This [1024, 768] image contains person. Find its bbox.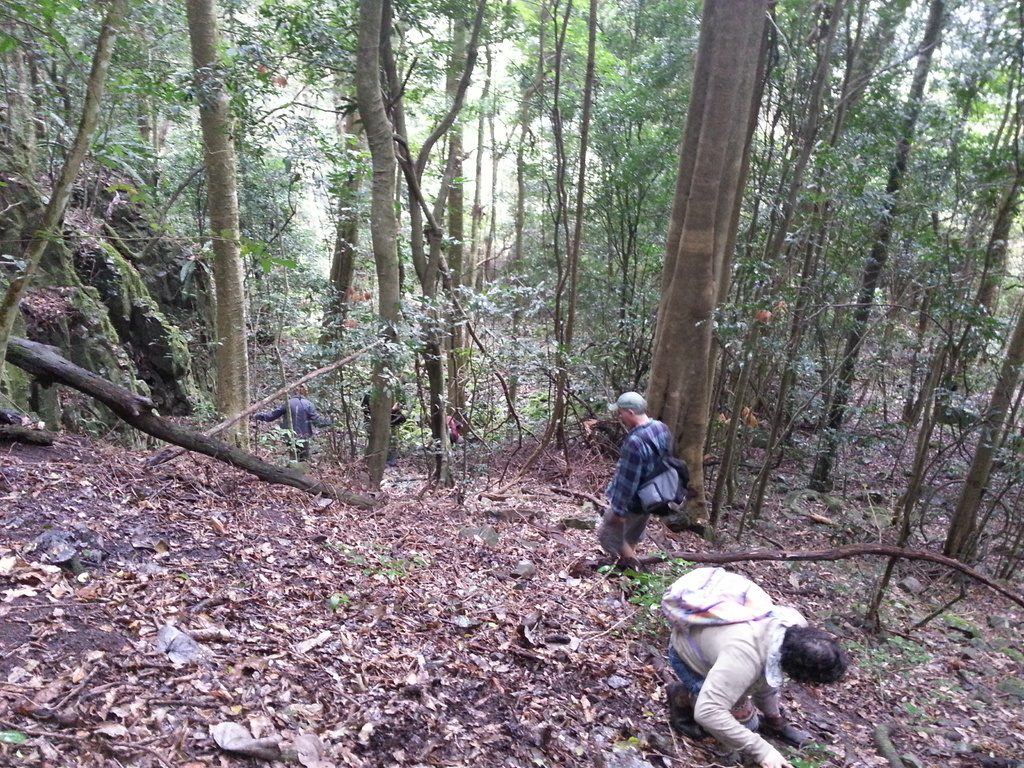
671 609 847 767.
